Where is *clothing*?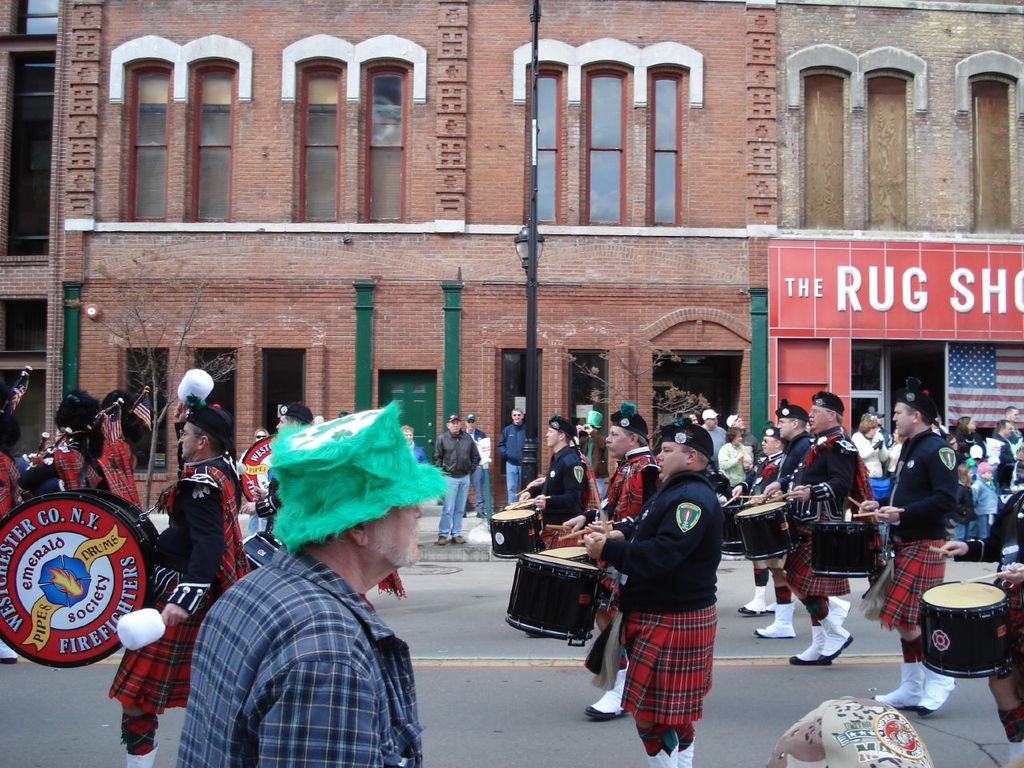
{"left": 408, "top": 440, "right": 426, "bottom": 460}.
